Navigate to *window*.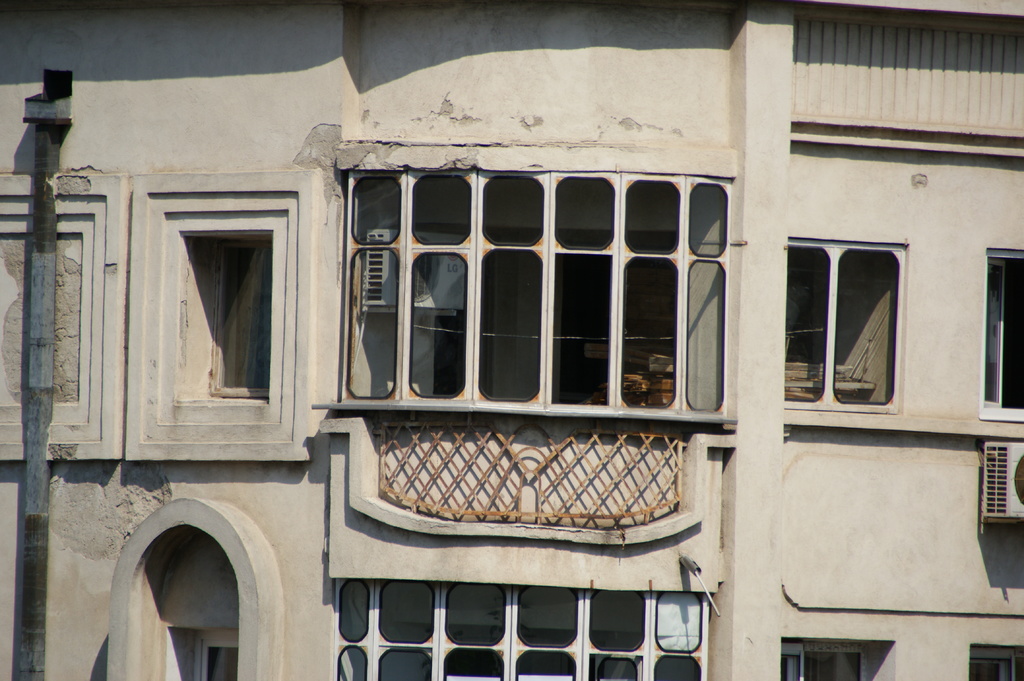
Navigation target: [972, 645, 1023, 680].
